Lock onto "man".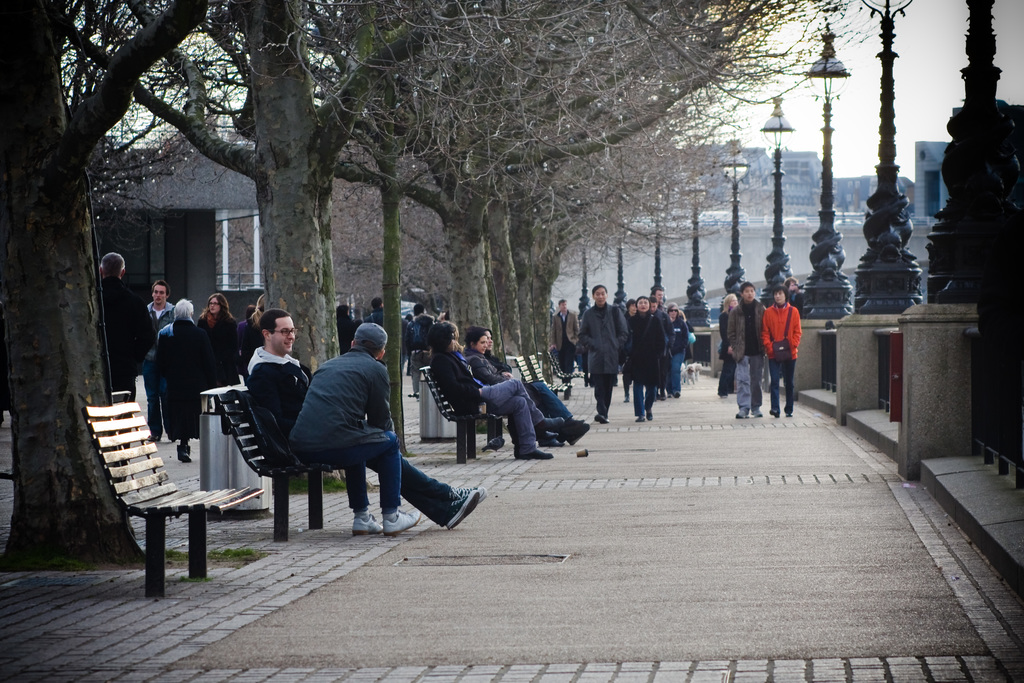
Locked: (652,284,665,304).
